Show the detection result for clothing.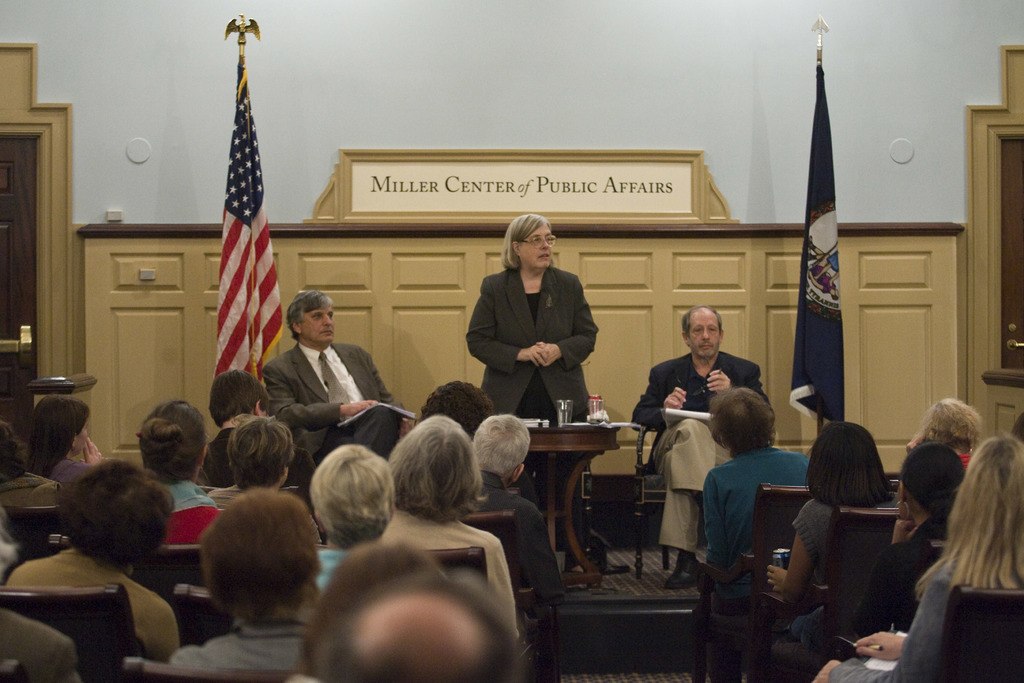
locate(829, 559, 957, 682).
